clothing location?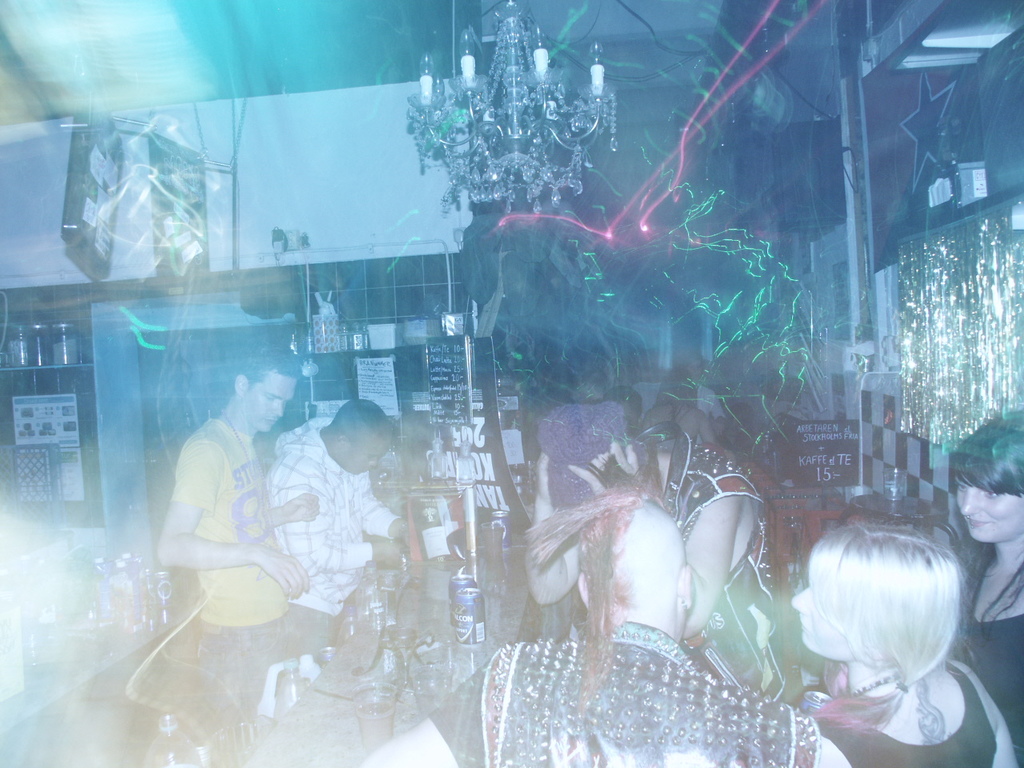
[428, 624, 818, 767]
